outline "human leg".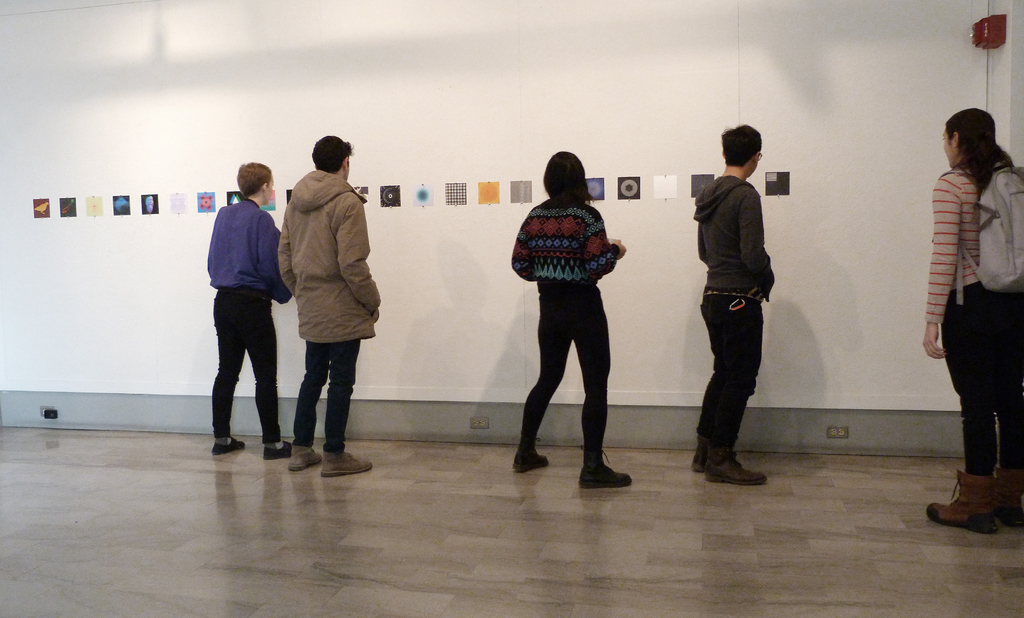
Outline: BBox(524, 288, 555, 468).
